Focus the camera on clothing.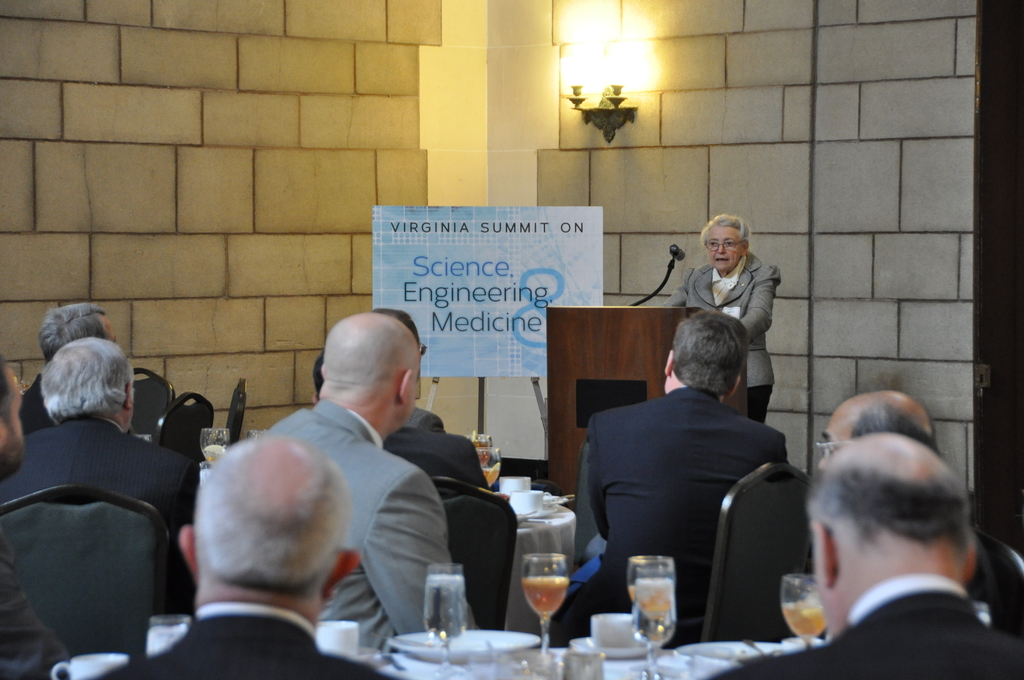
Focus region: 14:370:61:432.
